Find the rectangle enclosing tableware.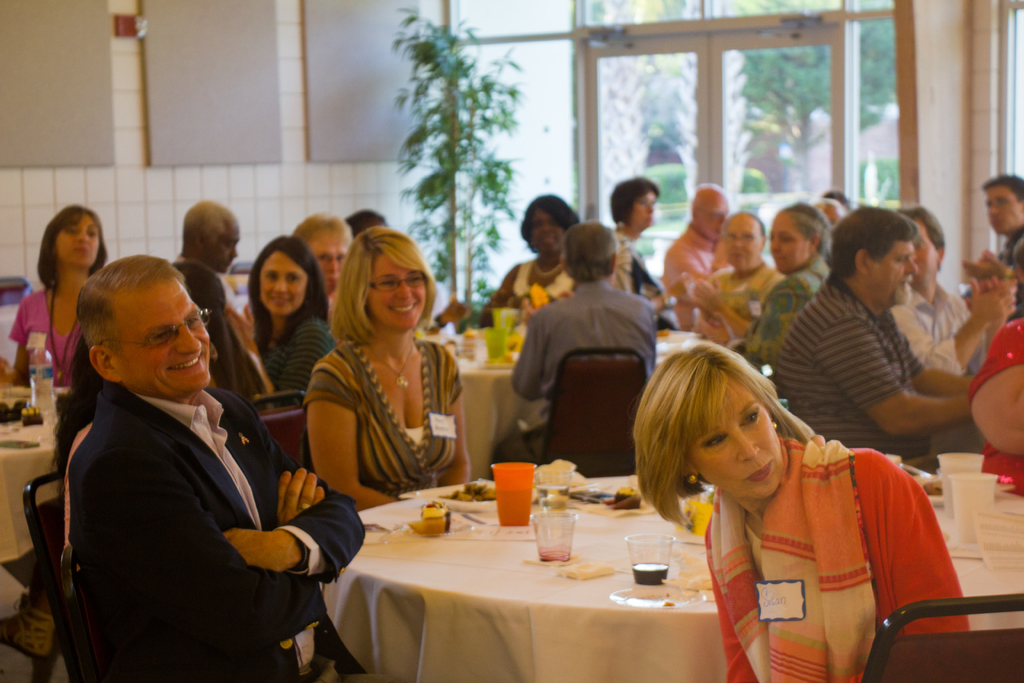
x1=610, y1=580, x2=707, y2=614.
